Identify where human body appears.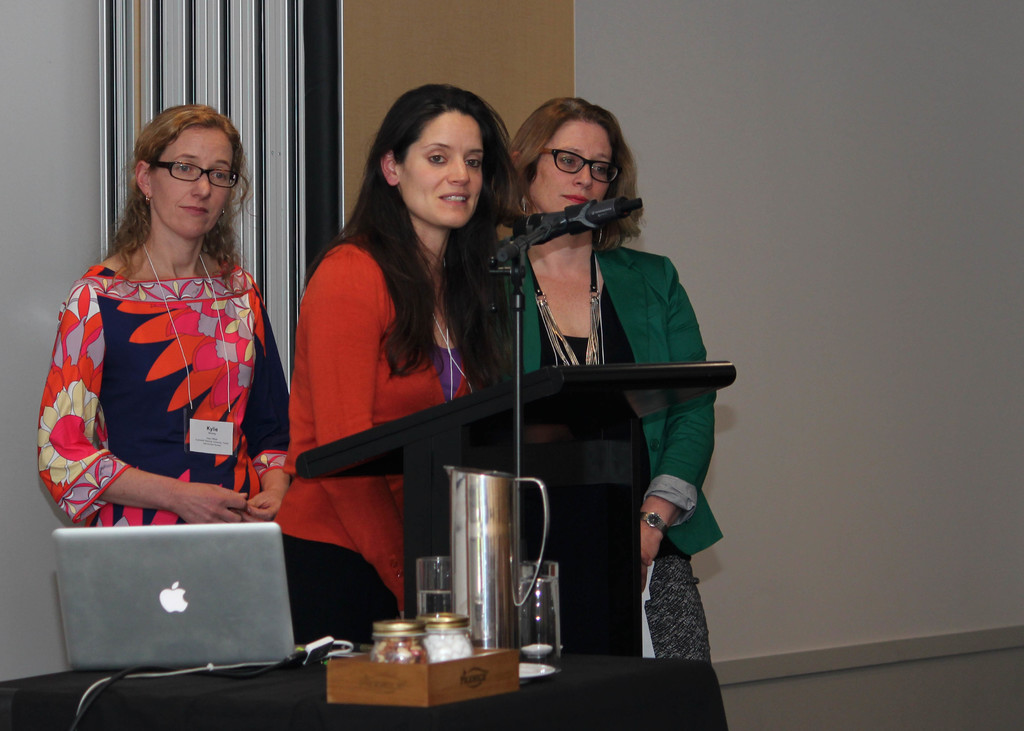
Appears at rect(469, 227, 717, 666).
